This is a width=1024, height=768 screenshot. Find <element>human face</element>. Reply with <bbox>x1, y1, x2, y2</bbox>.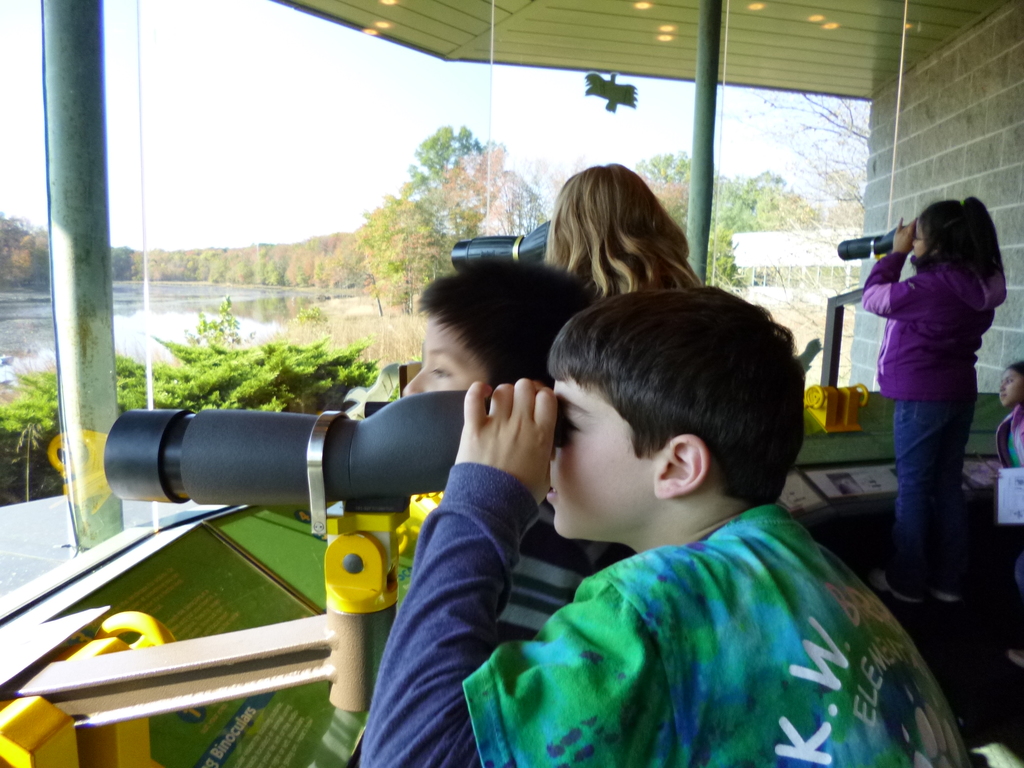
<bbox>993, 364, 1023, 406</bbox>.
